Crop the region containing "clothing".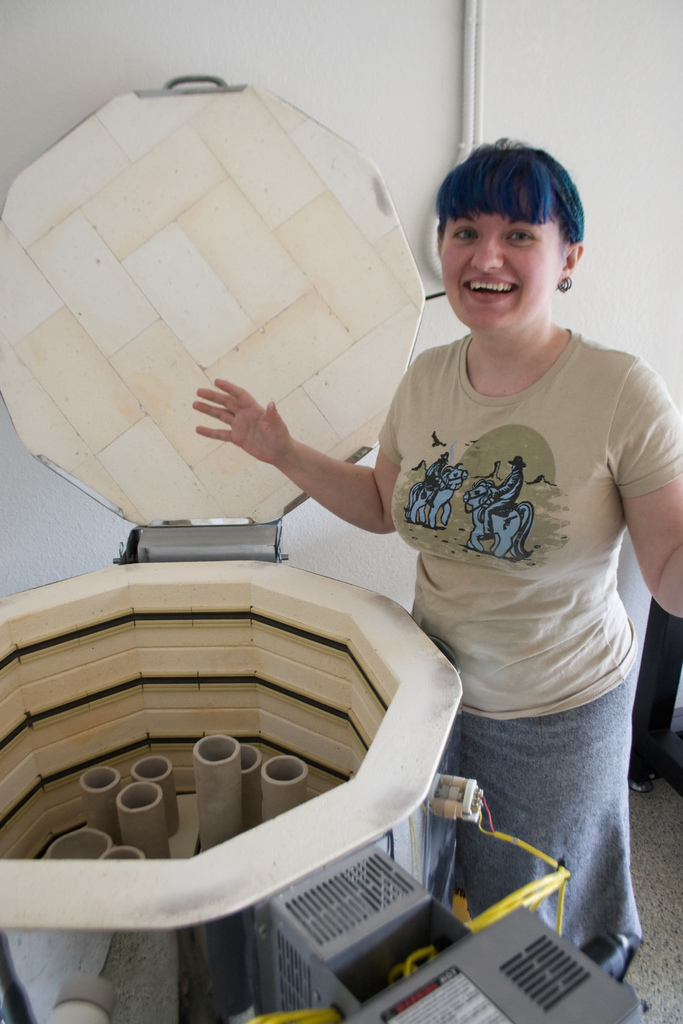
Crop region: 433 701 633 948.
